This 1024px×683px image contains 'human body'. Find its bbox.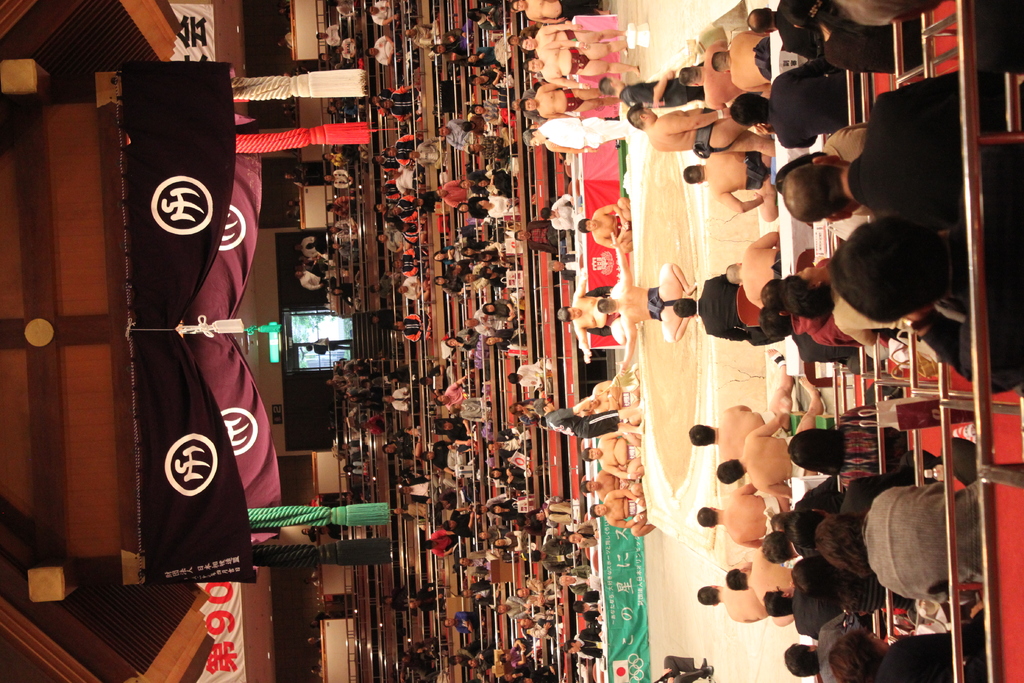
select_region(554, 193, 580, 231).
